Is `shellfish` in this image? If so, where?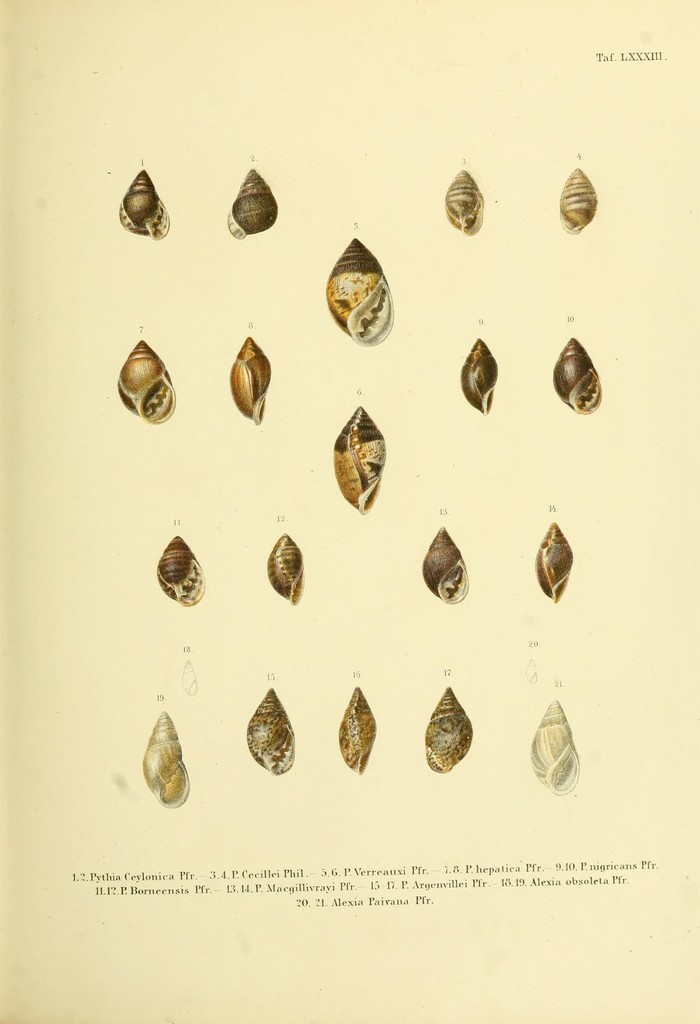
Yes, at detection(324, 232, 394, 362).
